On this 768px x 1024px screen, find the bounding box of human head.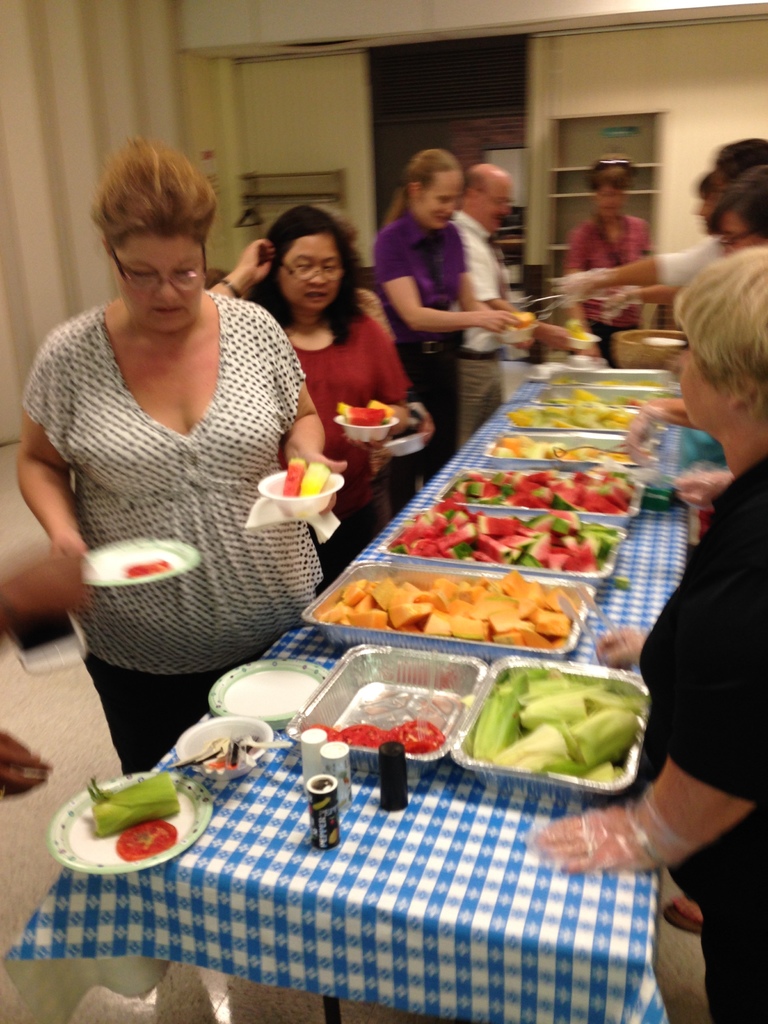
Bounding box: 462/163/520/232.
